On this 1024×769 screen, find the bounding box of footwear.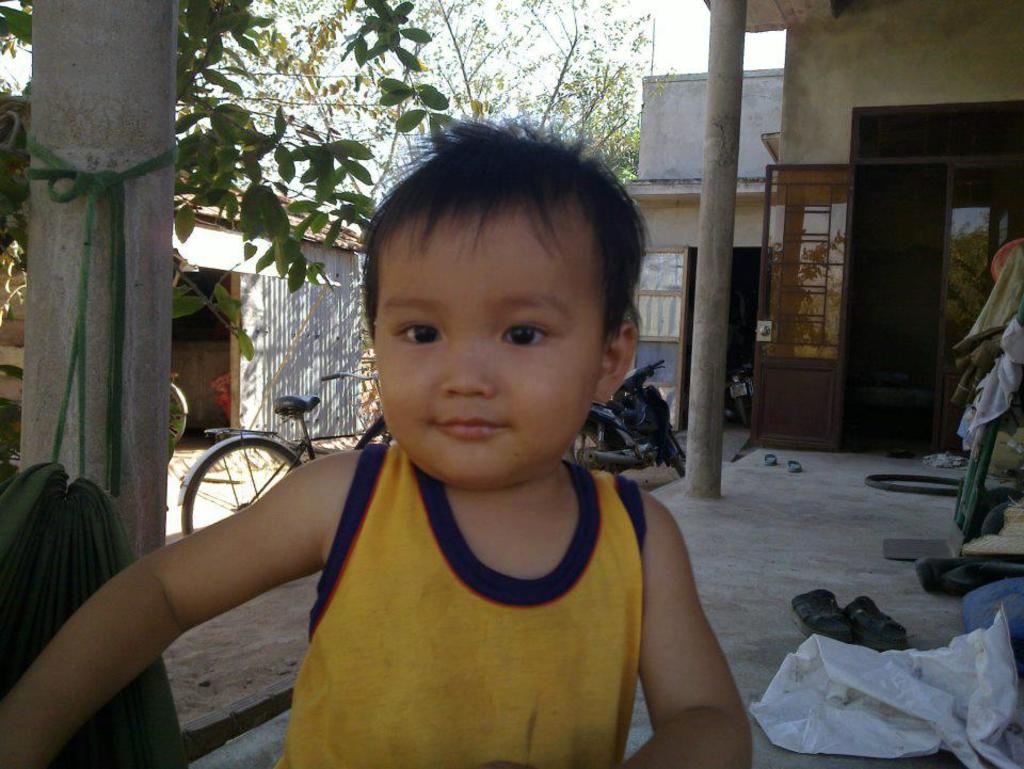
Bounding box: 787/461/803/475.
